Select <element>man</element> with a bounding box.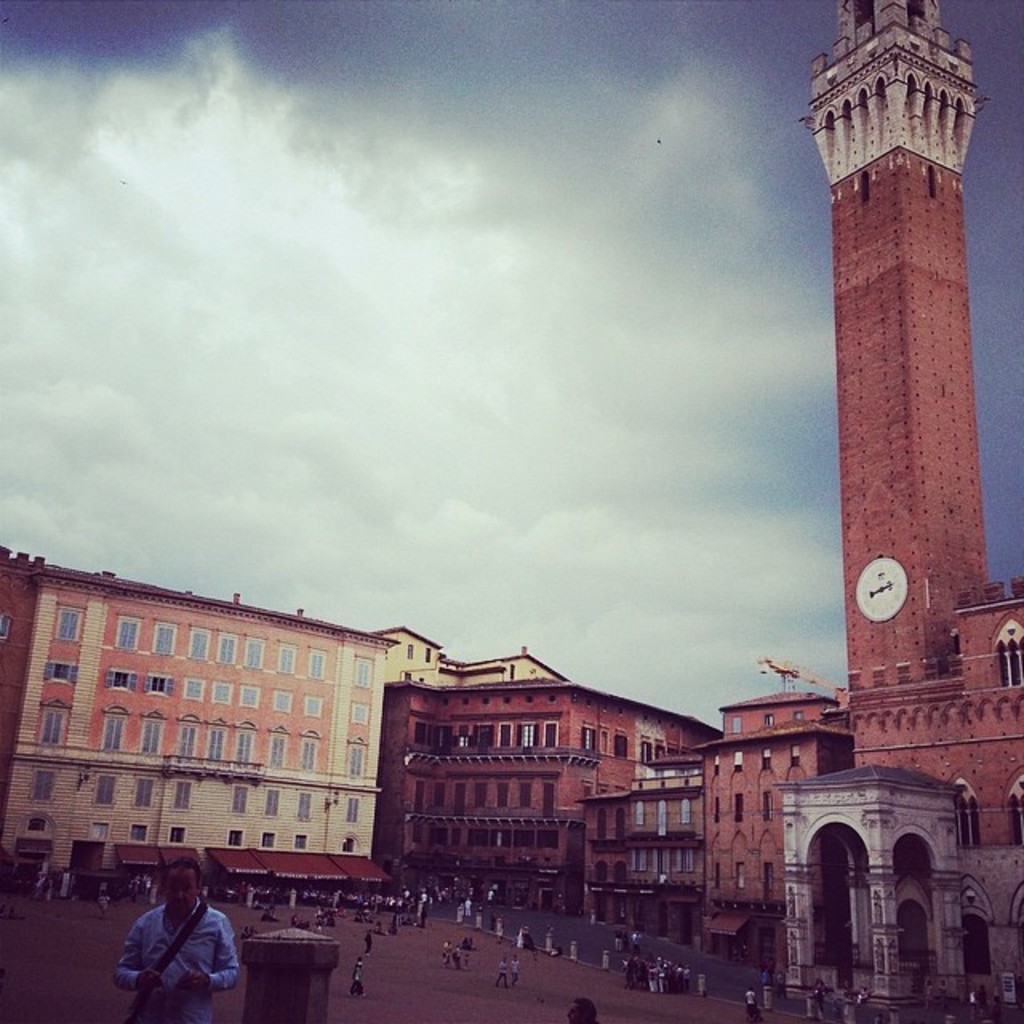
Rect(390, 909, 398, 933).
